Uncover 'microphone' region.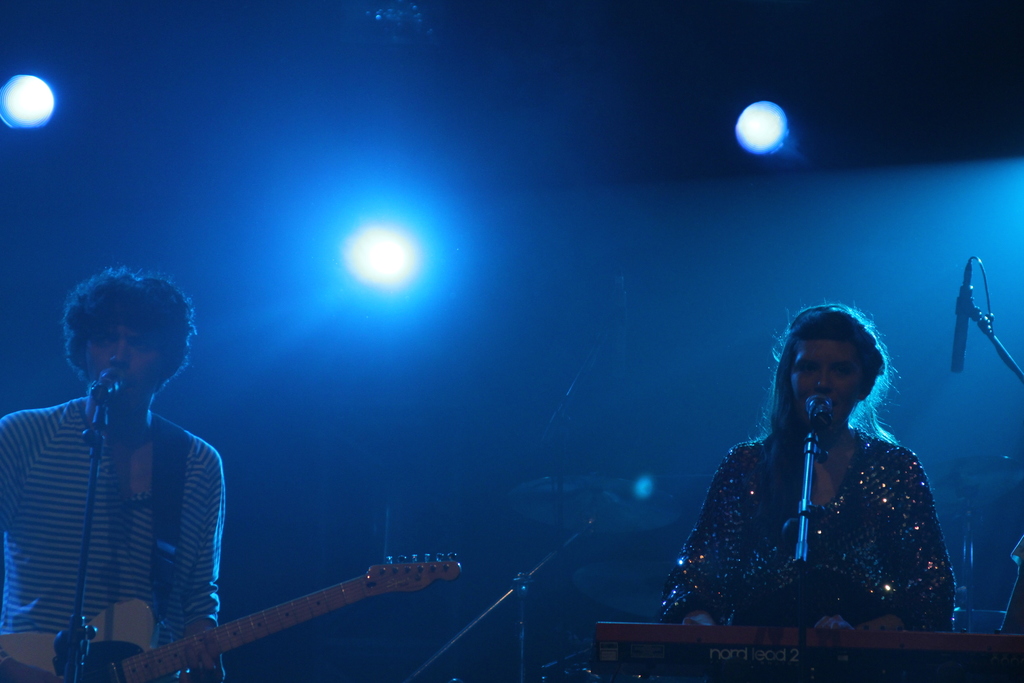
Uncovered: Rect(808, 395, 833, 433).
